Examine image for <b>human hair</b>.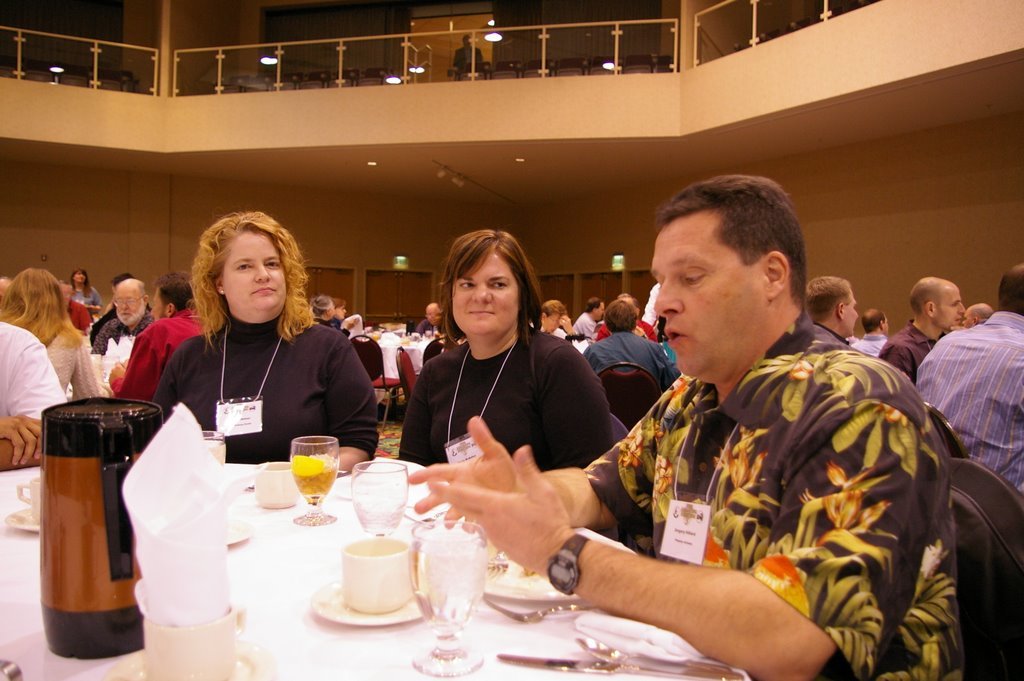
Examination result: 66/266/91/298.
